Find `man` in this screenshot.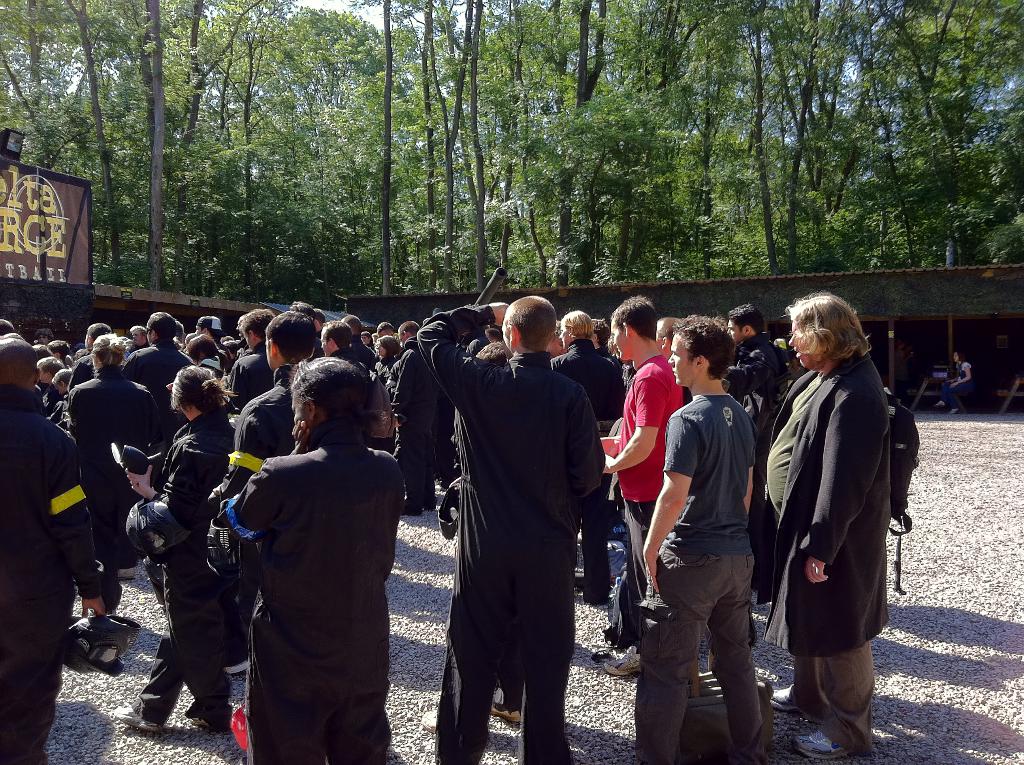
The bounding box for `man` is x1=767 y1=289 x2=893 y2=764.
